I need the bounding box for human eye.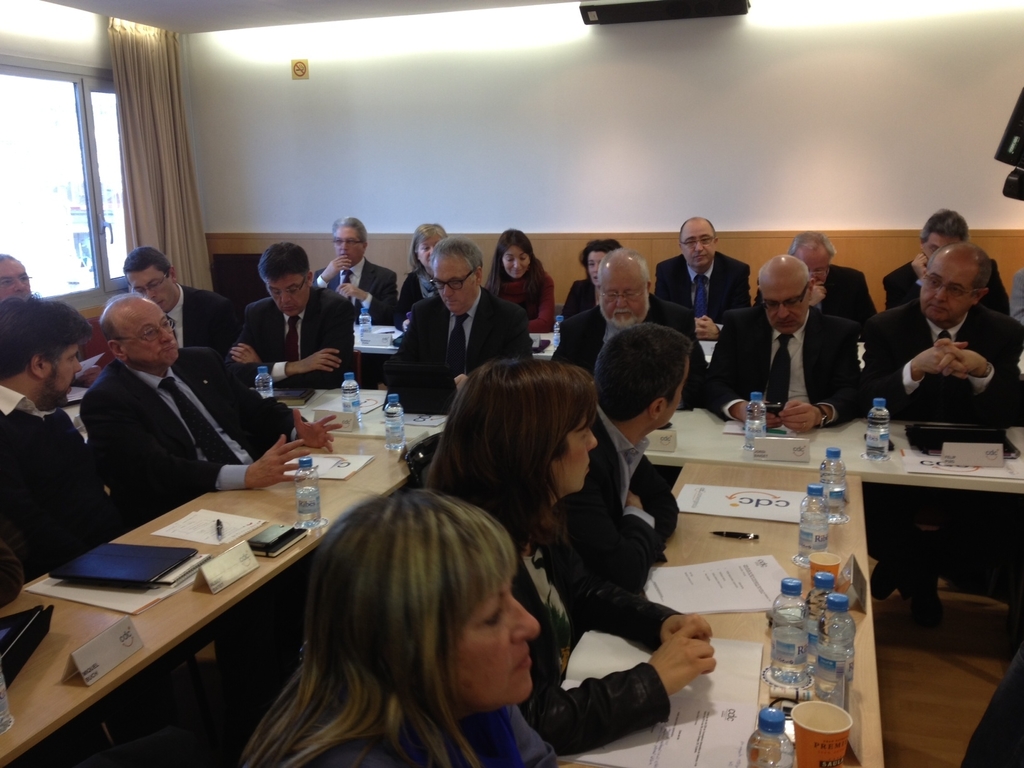
Here it is: (x1=335, y1=239, x2=342, y2=243).
